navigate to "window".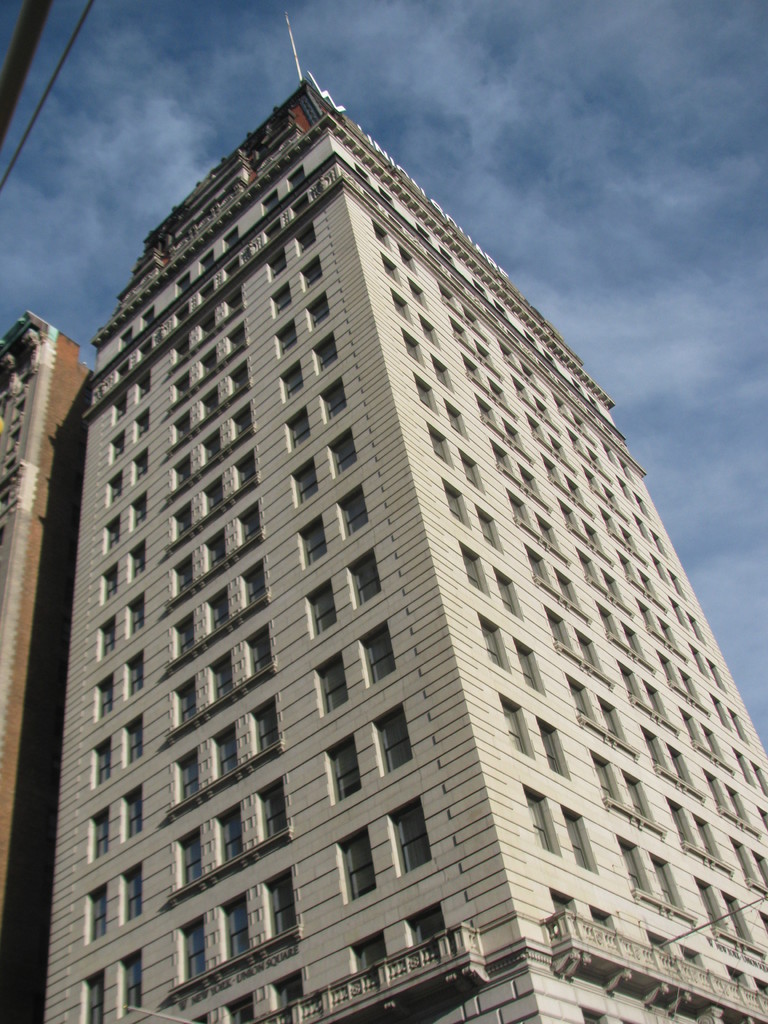
Navigation target: <region>602, 568, 618, 599</region>.
